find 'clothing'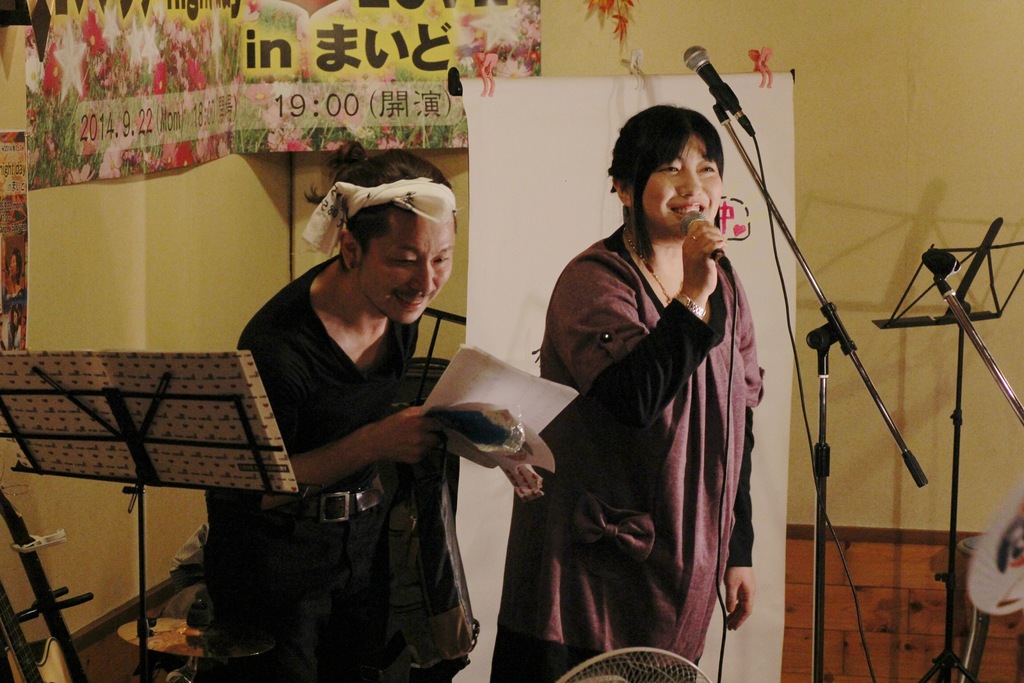
BBox(206, 252, 480, 682)
